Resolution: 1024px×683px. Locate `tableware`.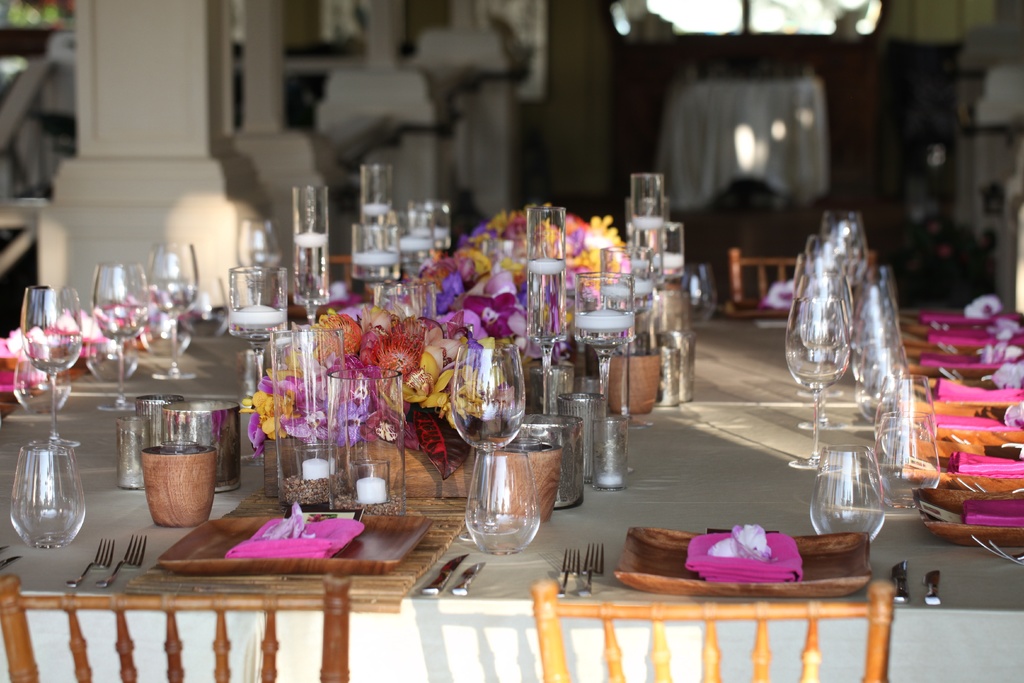
x1=612 y1=527 x2=868 y2=600.
